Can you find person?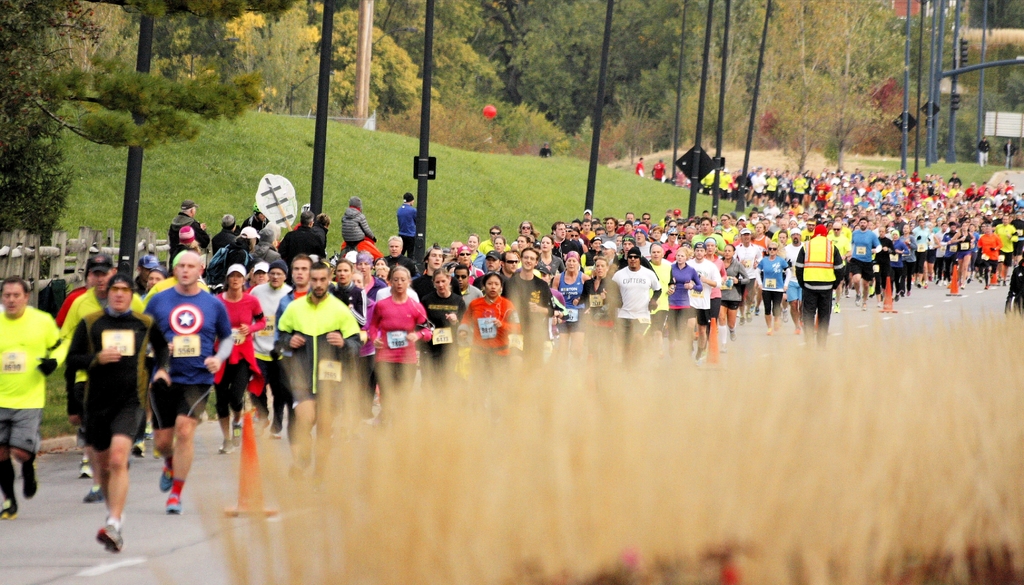
Yes, bounding box: <region>62, 265, 173, 552</region>.
